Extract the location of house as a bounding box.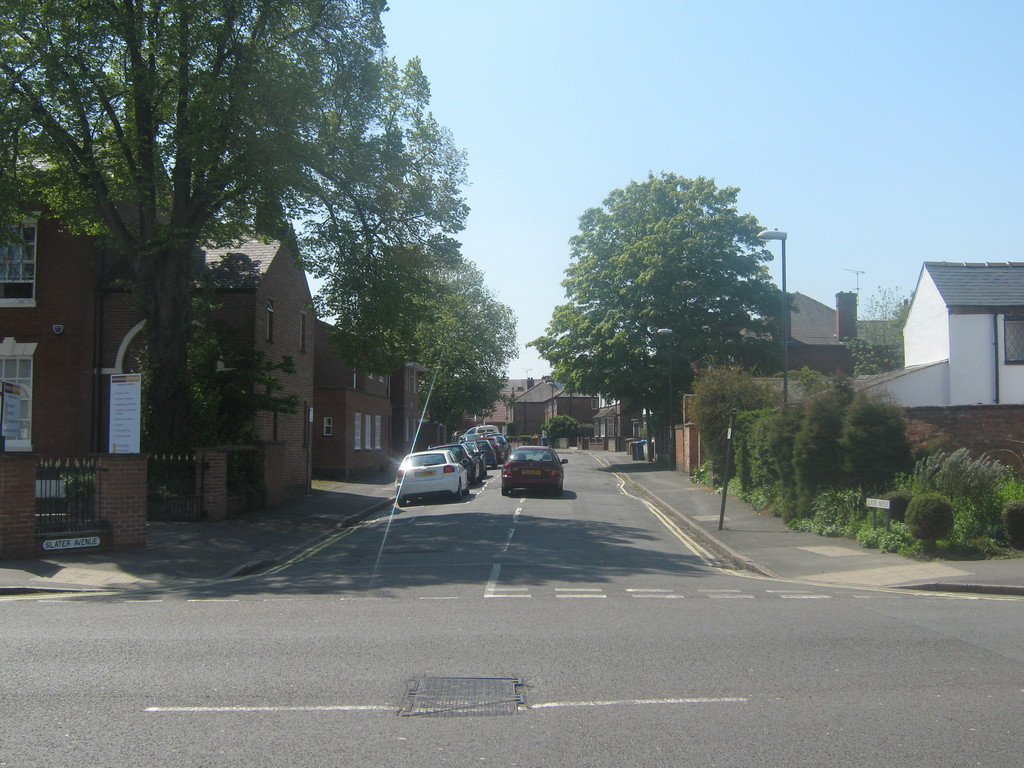
[0, 132, 321, 563].
